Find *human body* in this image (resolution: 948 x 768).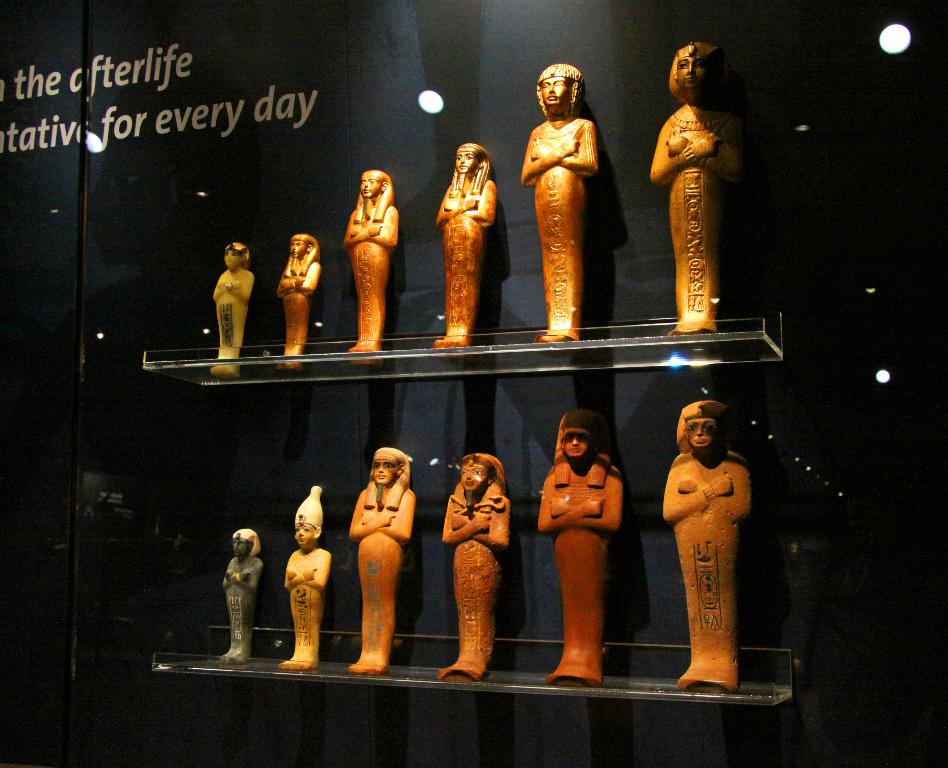
{"x1": 432, "y1": 178, "x2": 498, "y2": 359}.
